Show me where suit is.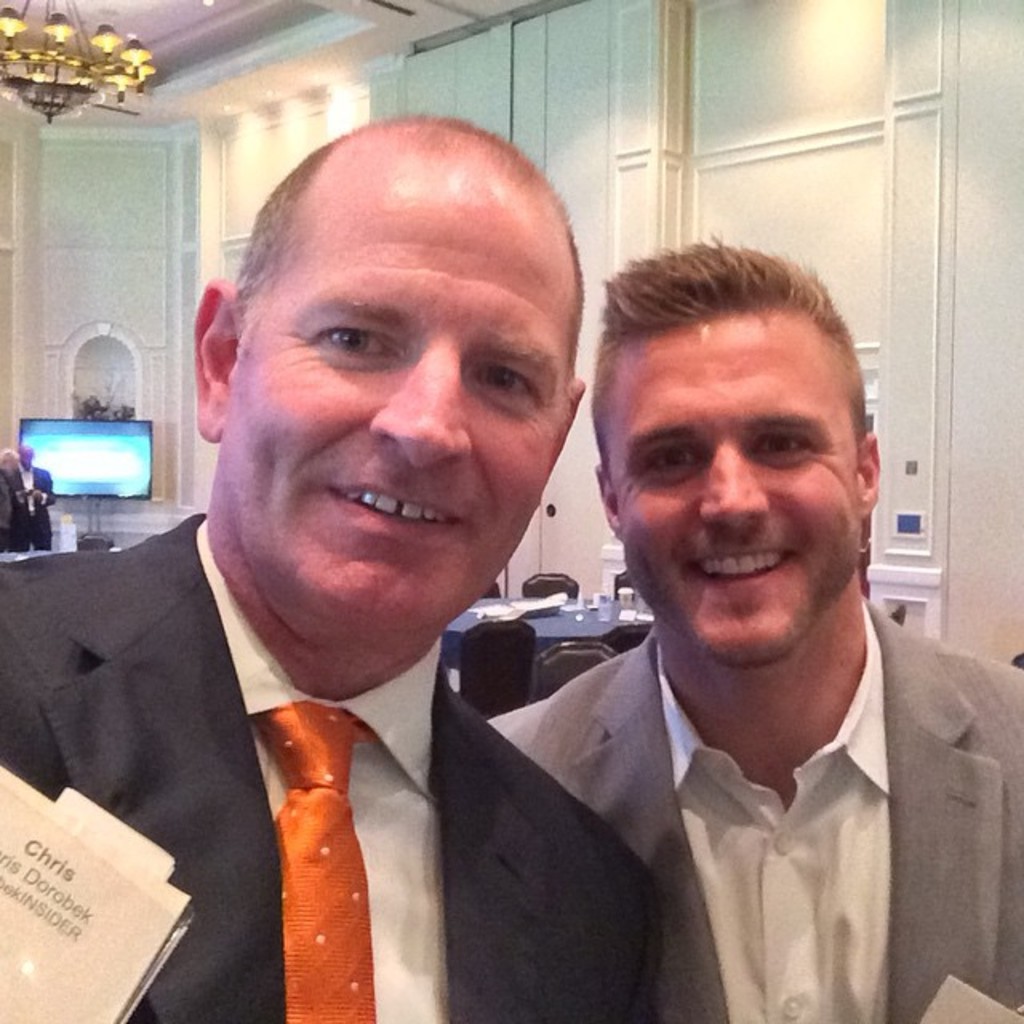
suit is at 14:458:582:1011.
